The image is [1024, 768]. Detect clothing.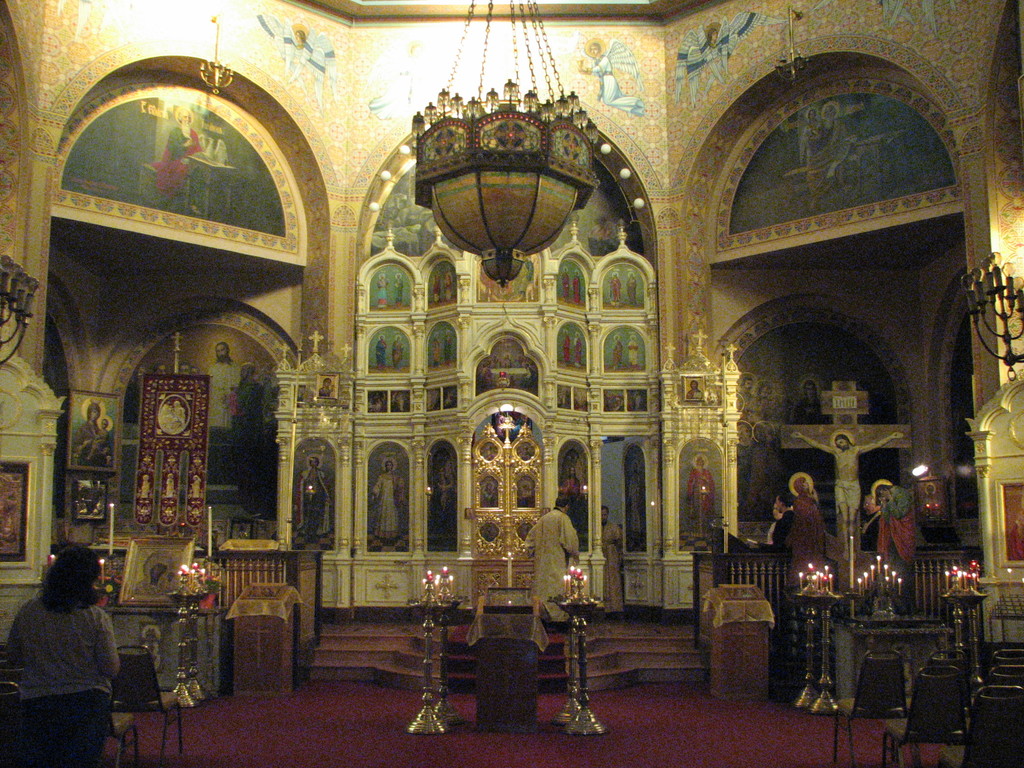
Detection: {"x1": 780, "y1": 484, "x2": 833, "y2": 582}.
